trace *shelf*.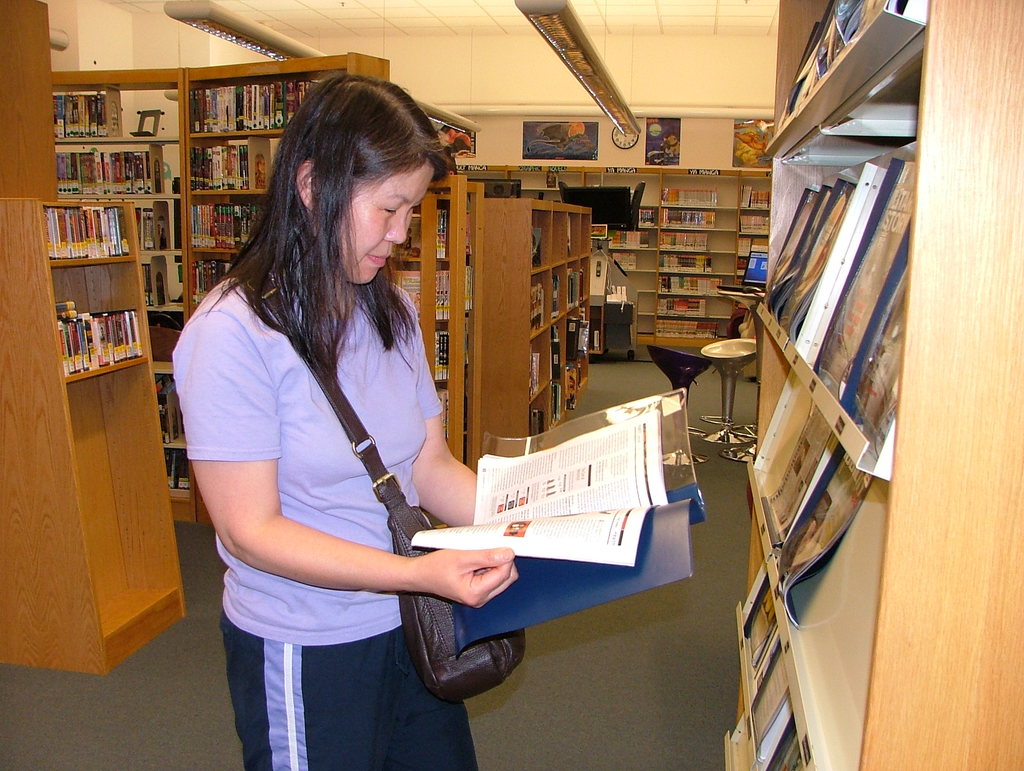
Traced to l=470, t=202, r=598, b=449.
